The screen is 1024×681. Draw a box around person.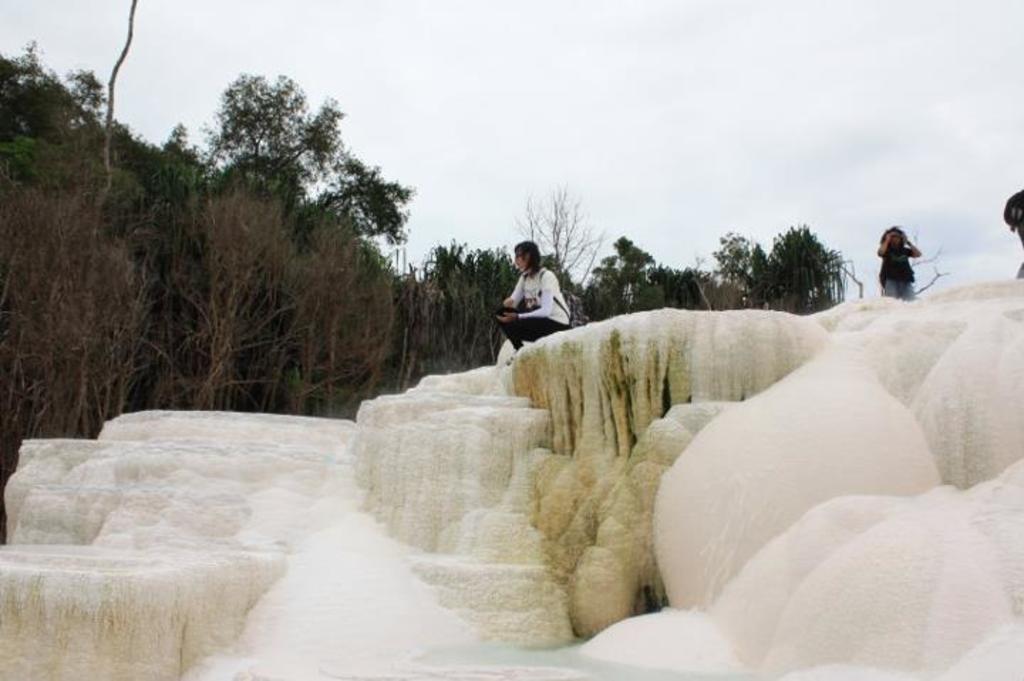
878, 226, 922, 301.
